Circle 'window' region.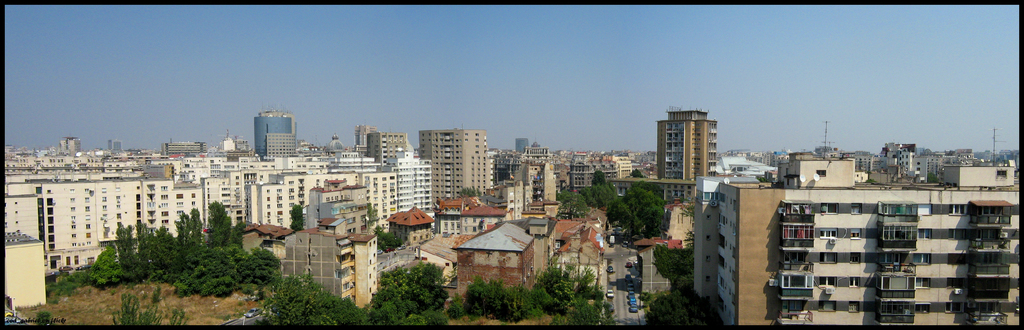
Region: l=819, t=301, r=835, b=311.
